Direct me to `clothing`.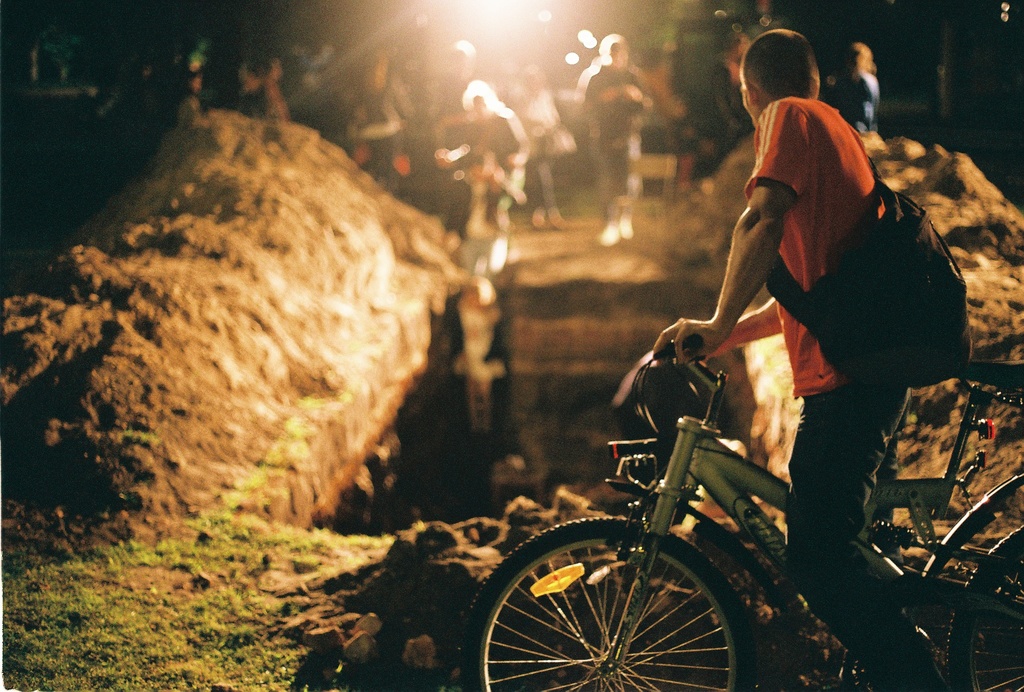
Direction: [x1=582, y1=65, x2=659, y2=196].
